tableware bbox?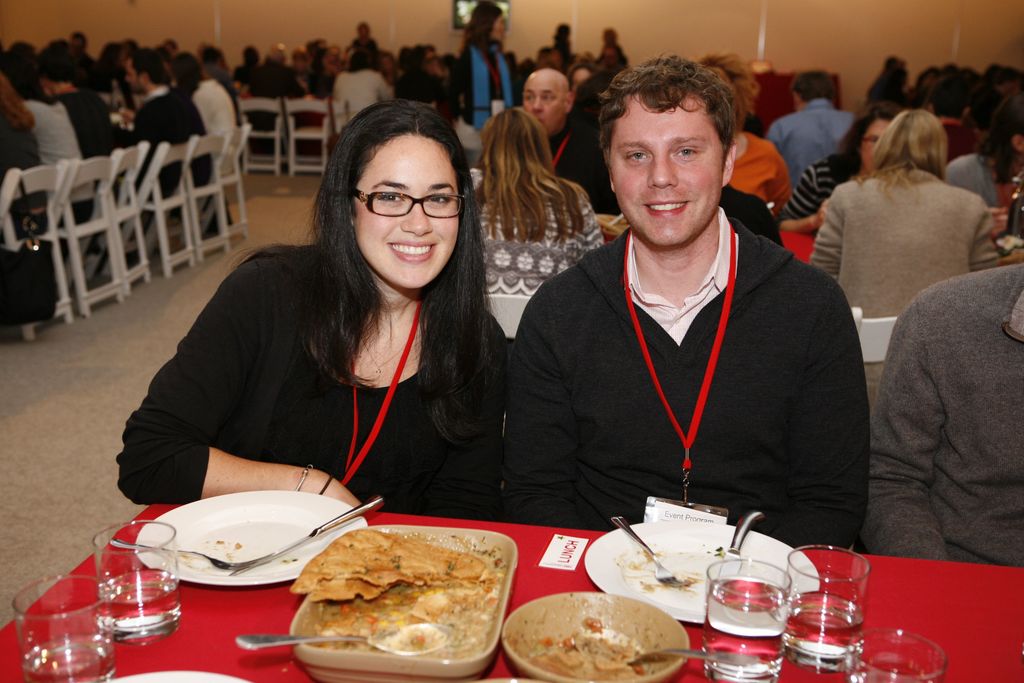
crop(14, 563, 113, 682)
